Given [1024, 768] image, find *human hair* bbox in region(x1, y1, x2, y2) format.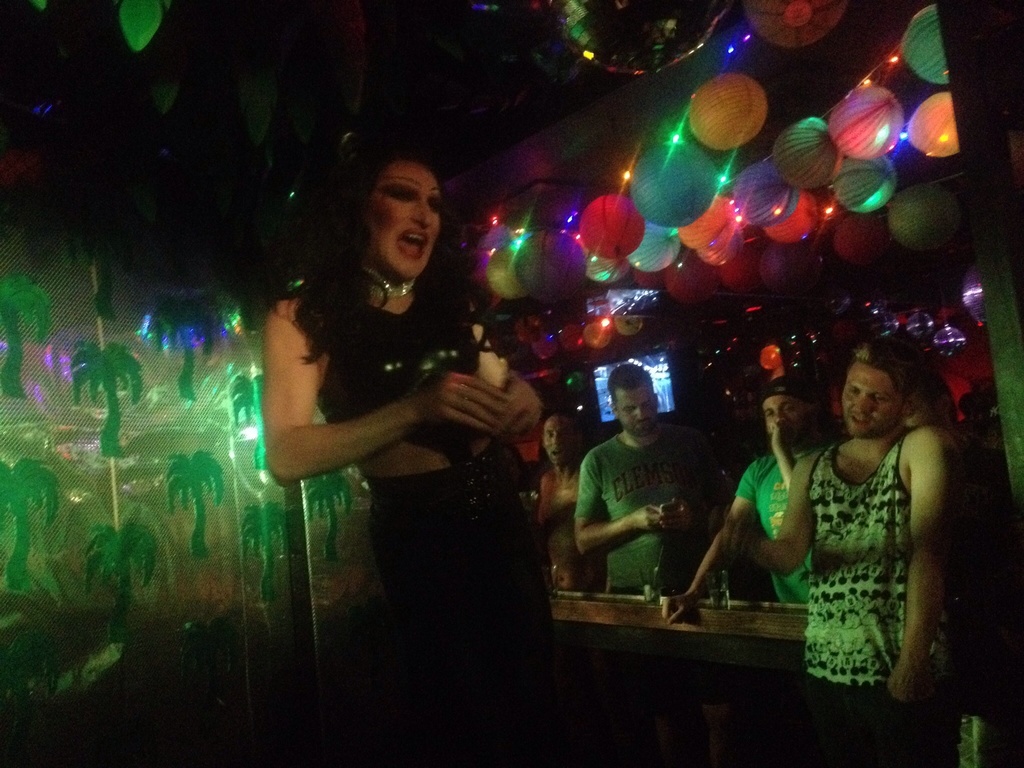
region(608, 364, 656, 412).
